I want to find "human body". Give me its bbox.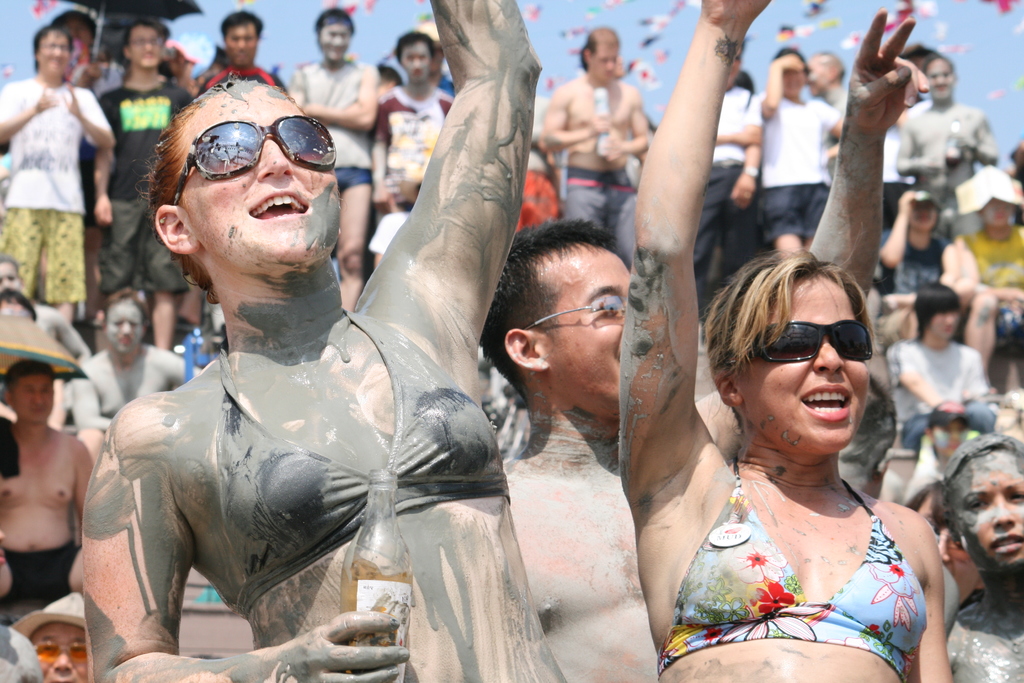
{"x1": 876, "y1": 283, "x2": 1020, "y2": 472}.
